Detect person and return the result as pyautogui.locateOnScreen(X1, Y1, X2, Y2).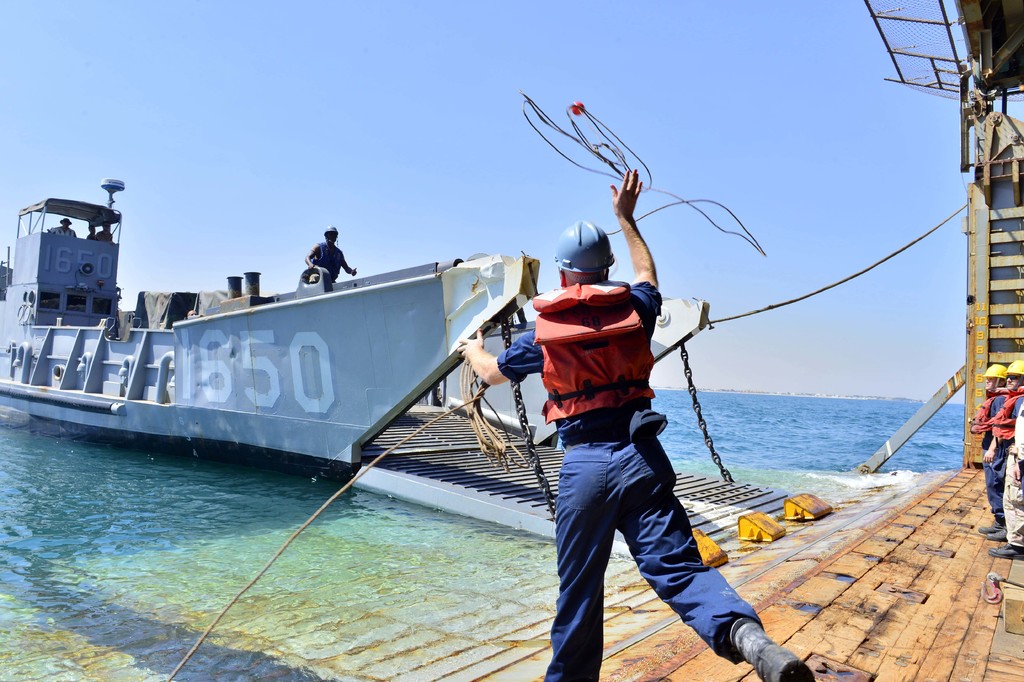
pyautogui.locateOnScreen(284, 224, 357, 290).
